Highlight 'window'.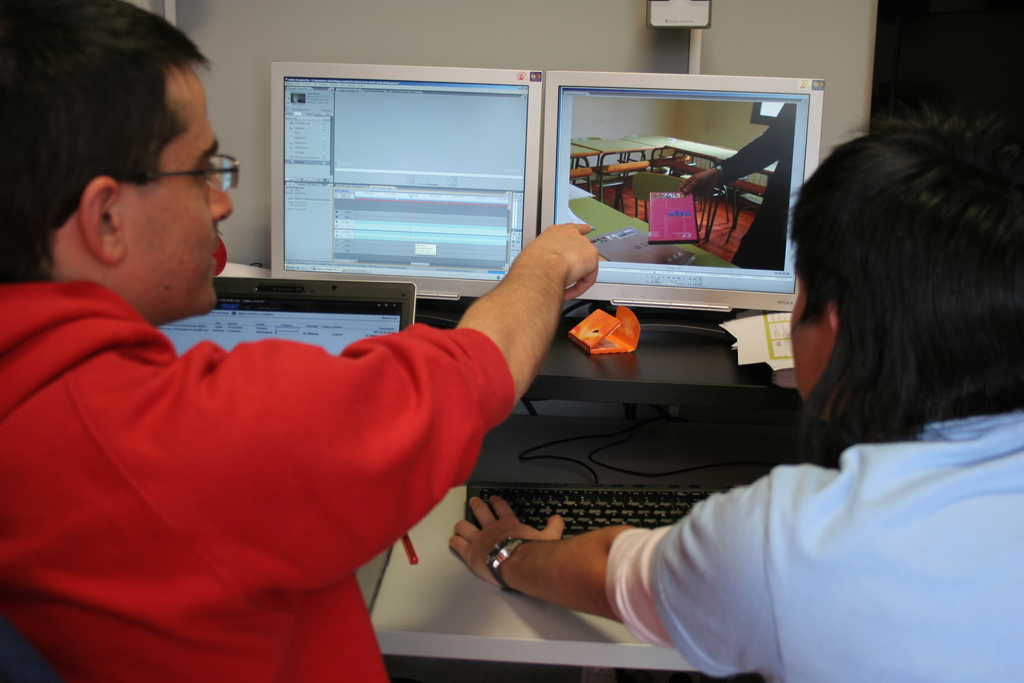
Highlighted region: 749 102 784 120.
